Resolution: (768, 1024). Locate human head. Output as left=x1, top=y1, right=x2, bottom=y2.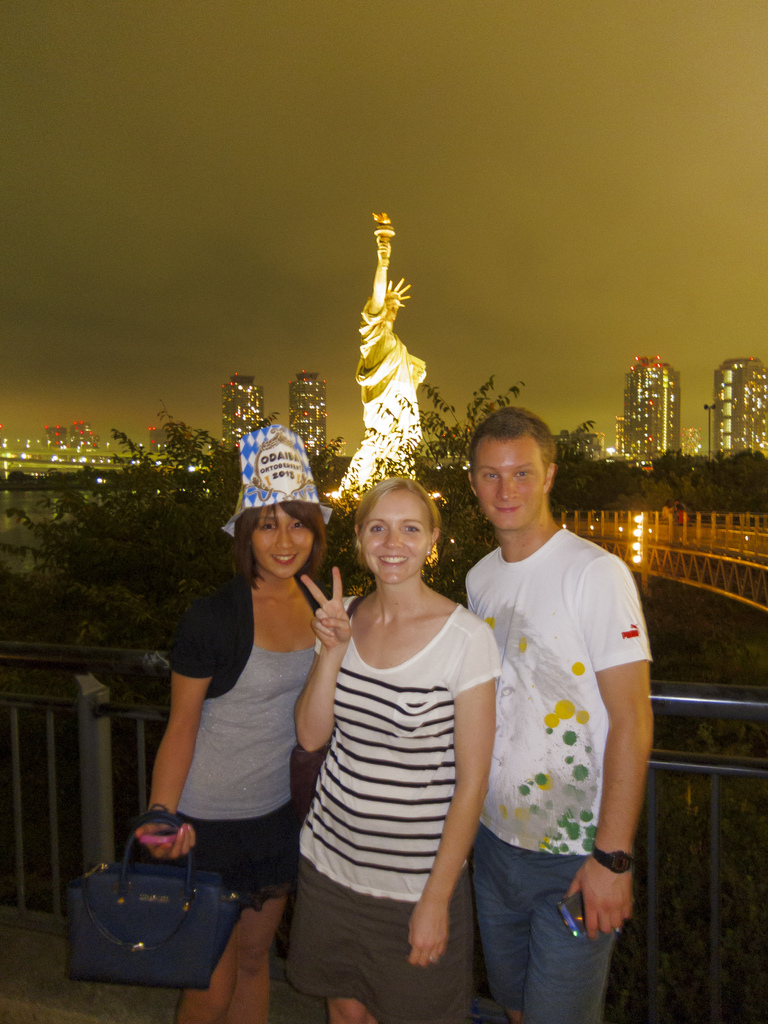
left=225, top=424, right=333, bottom=579.
